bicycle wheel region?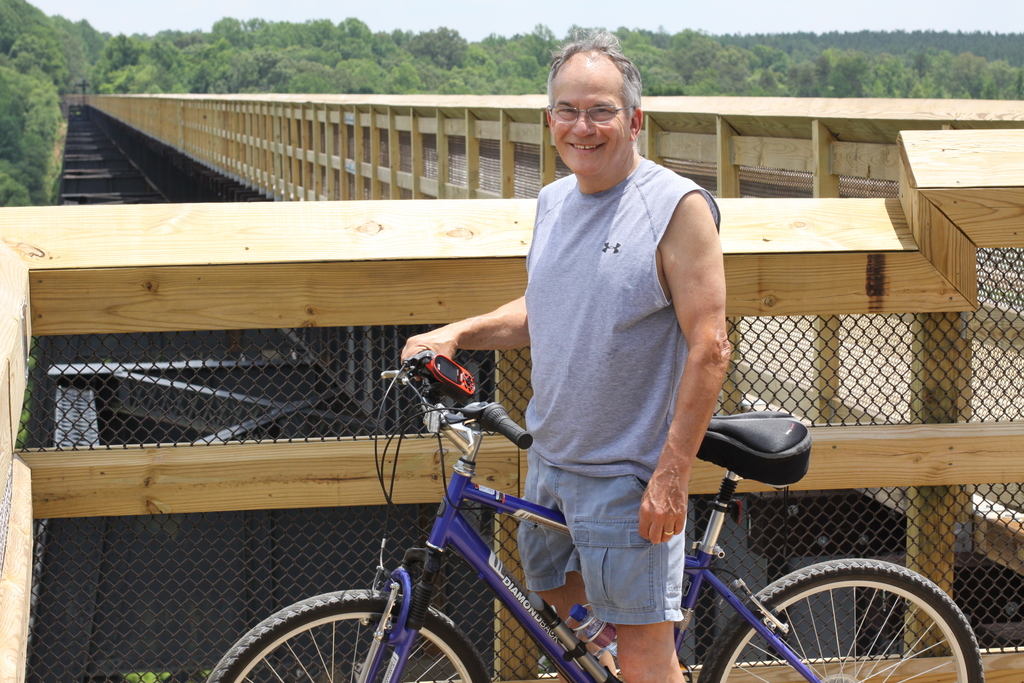
<region>694, 557, 988, 682</region>
